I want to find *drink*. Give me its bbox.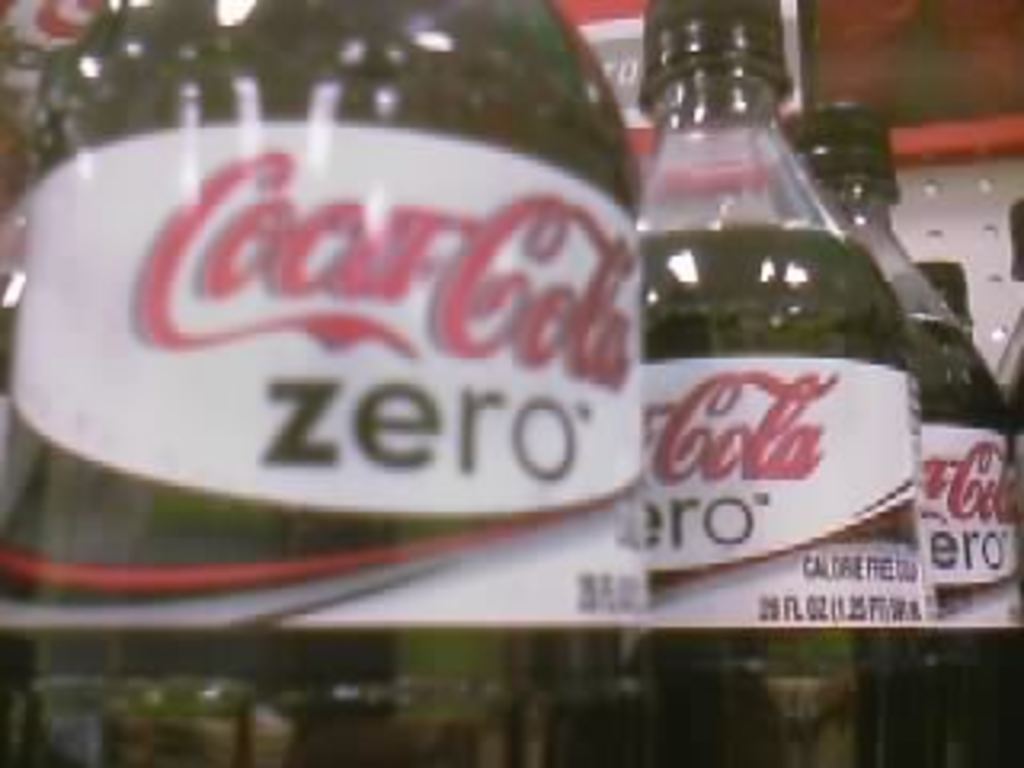
<bbox>13, 0, 643, 765</bbox>.
